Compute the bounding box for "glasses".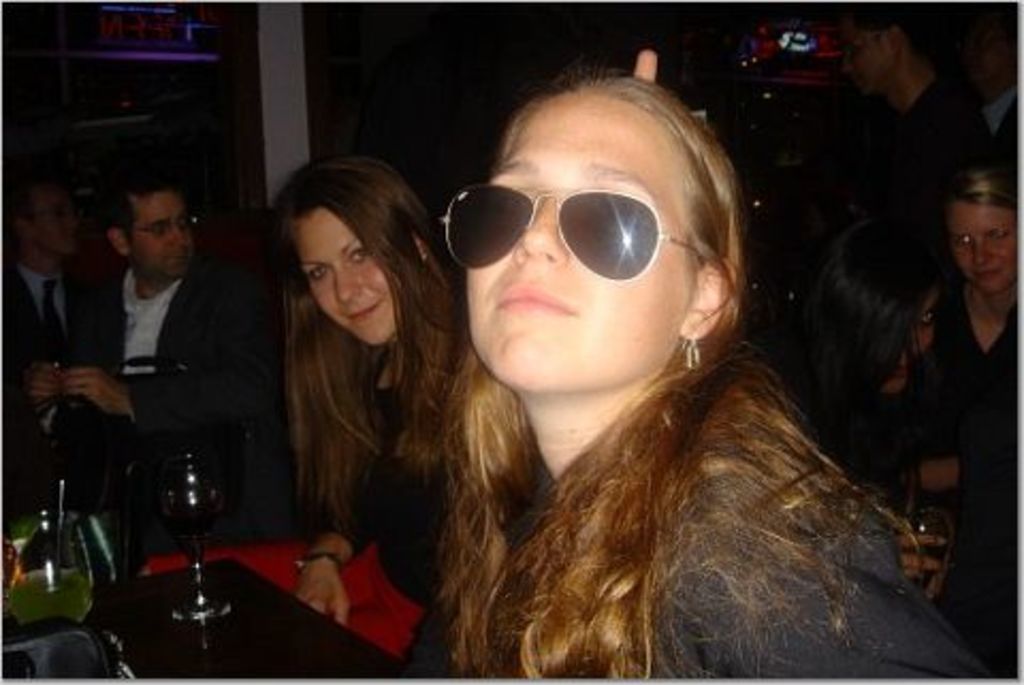
detection(128, 213, 198, 237).
